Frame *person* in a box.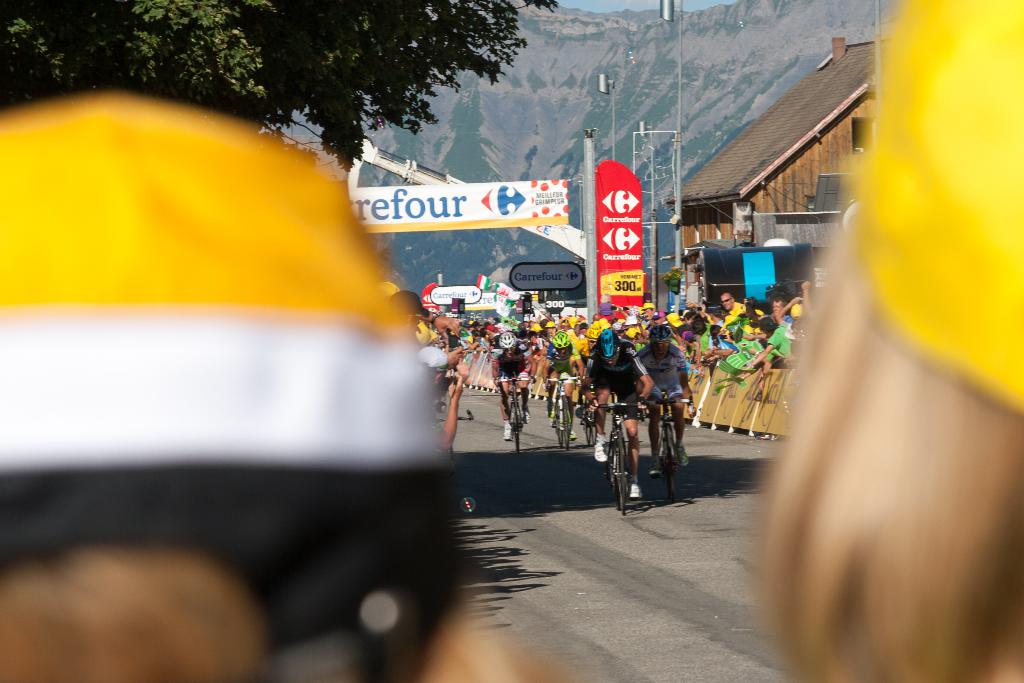
box(538, 329, 589, 431).
